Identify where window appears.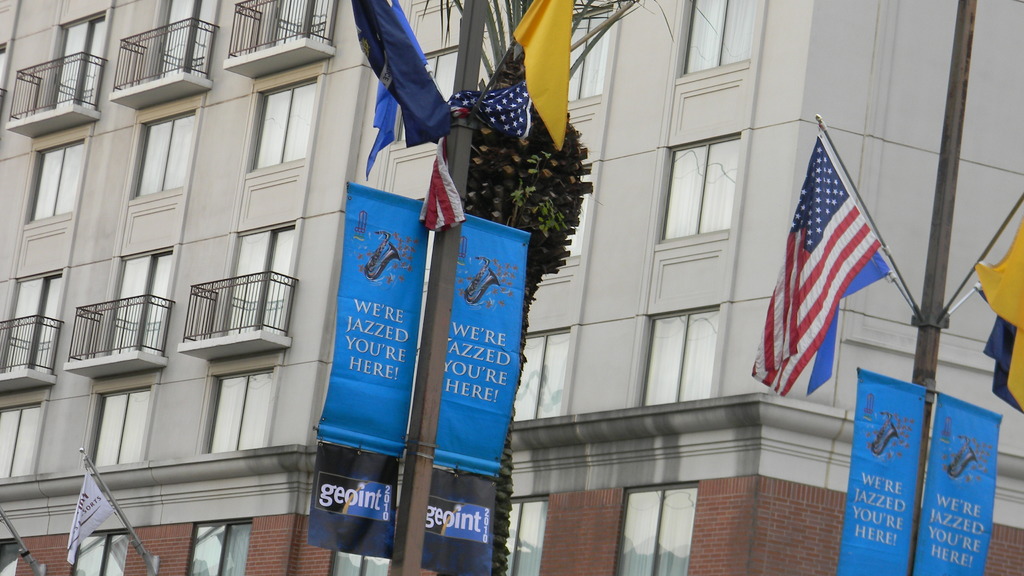
Appears at {"x1": 31, "y1": 141, "x2": 84, "y2": 222}.
